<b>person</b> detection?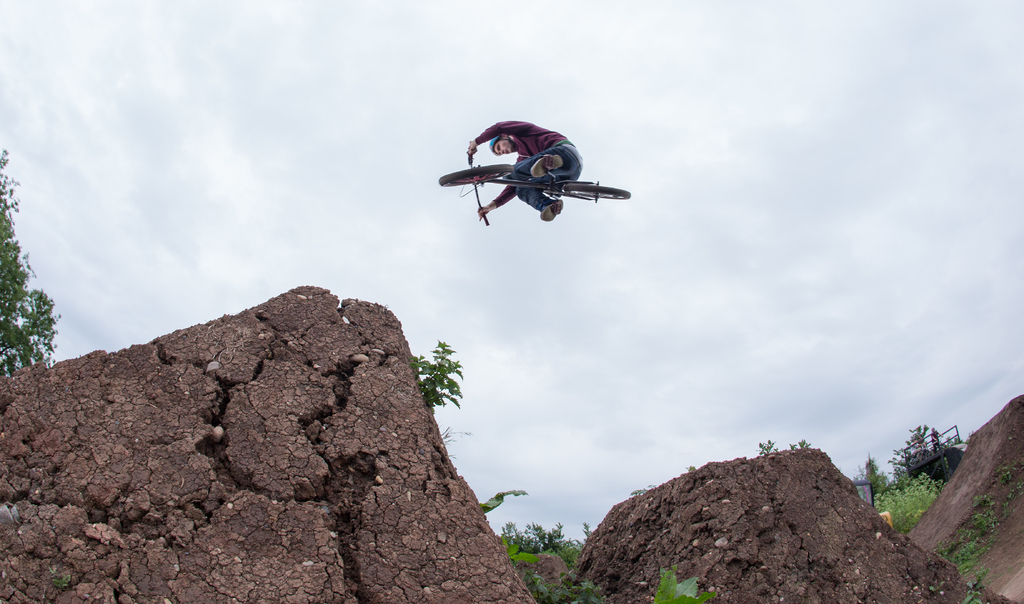
region(931, 426, 942, 454)
